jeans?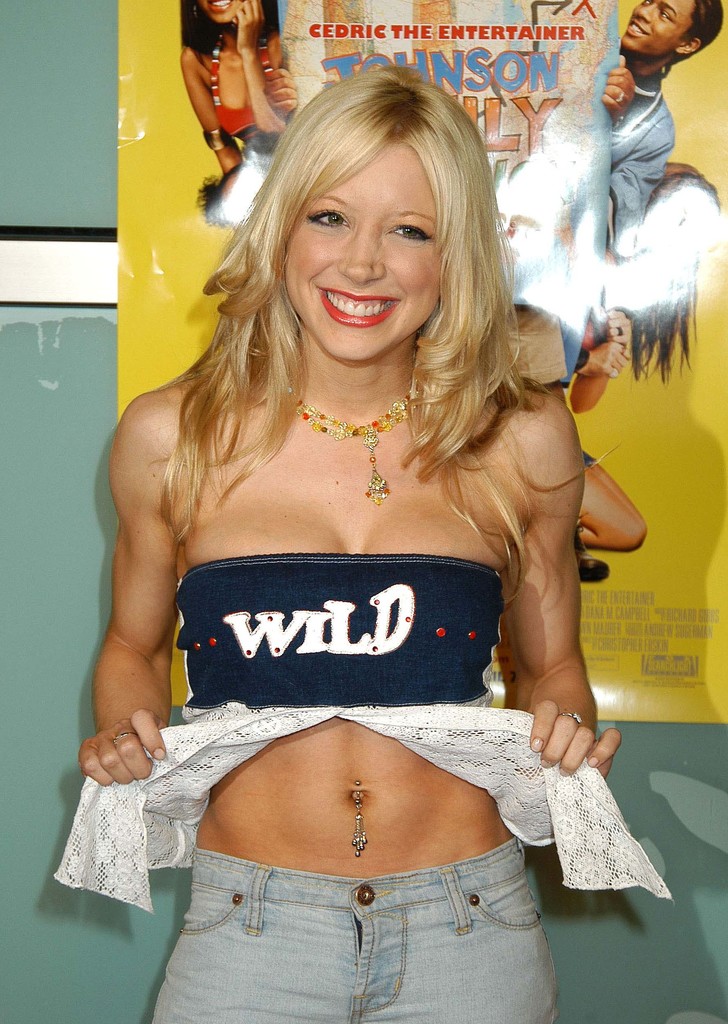
<bbox>147, 792, 592, 1023</bbox>
